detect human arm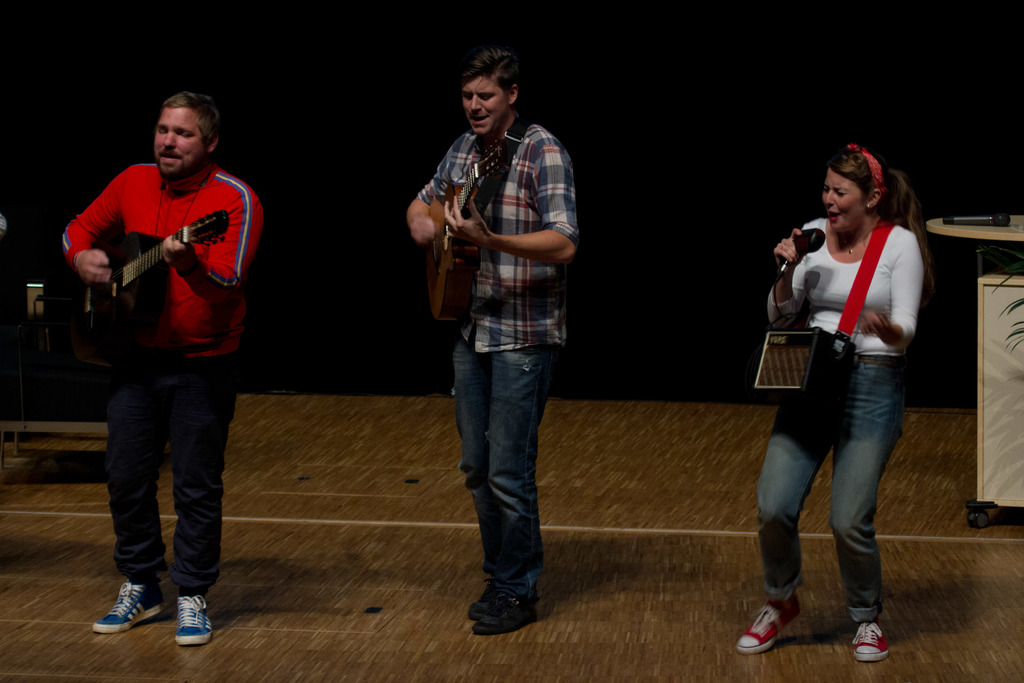
pyautogui.locateOnScreen(397, 135, 460, 255)
